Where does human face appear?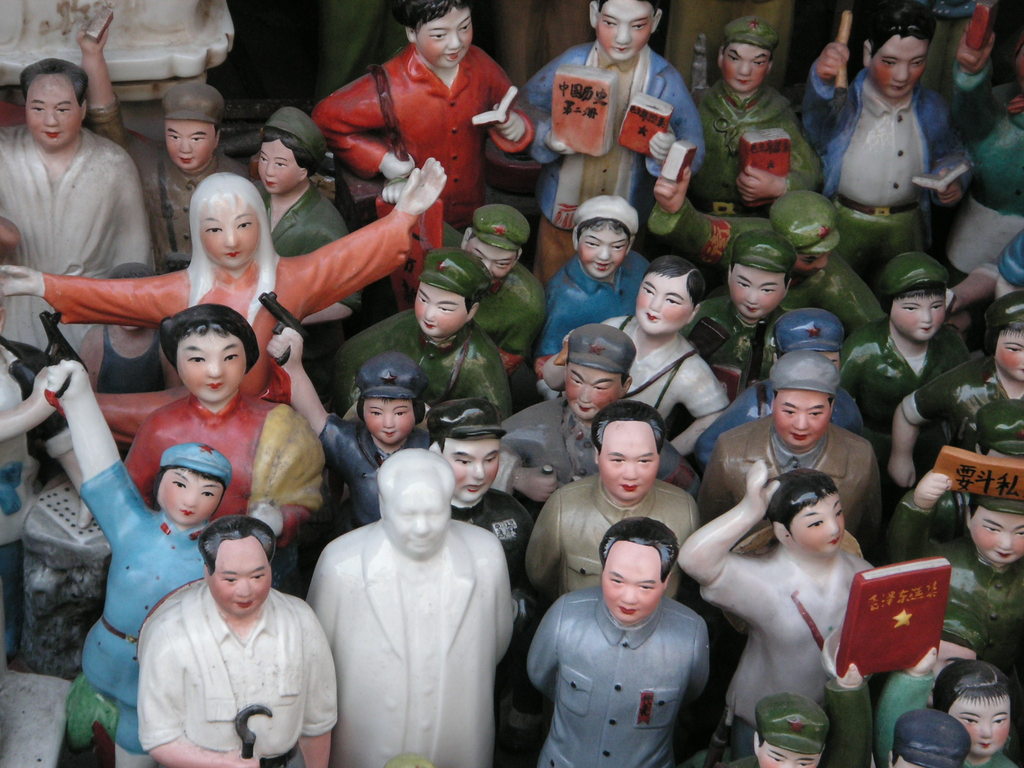
Appears at 563 365 617 418.
